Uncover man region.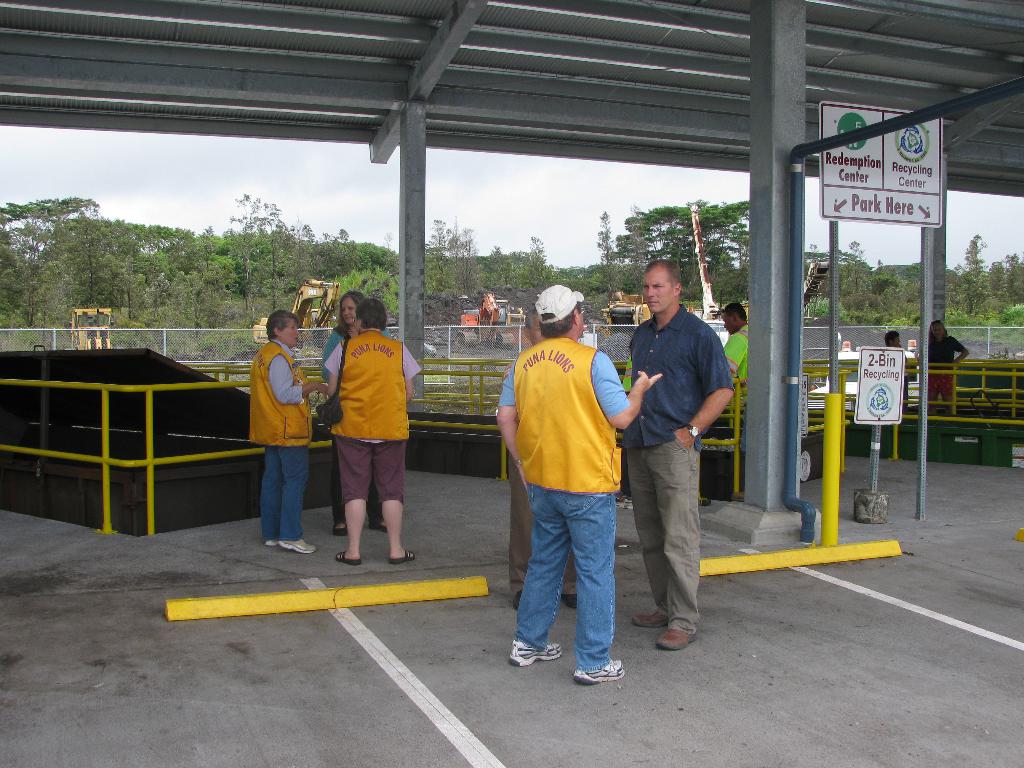
Uncovered: (315,300,413,565).
